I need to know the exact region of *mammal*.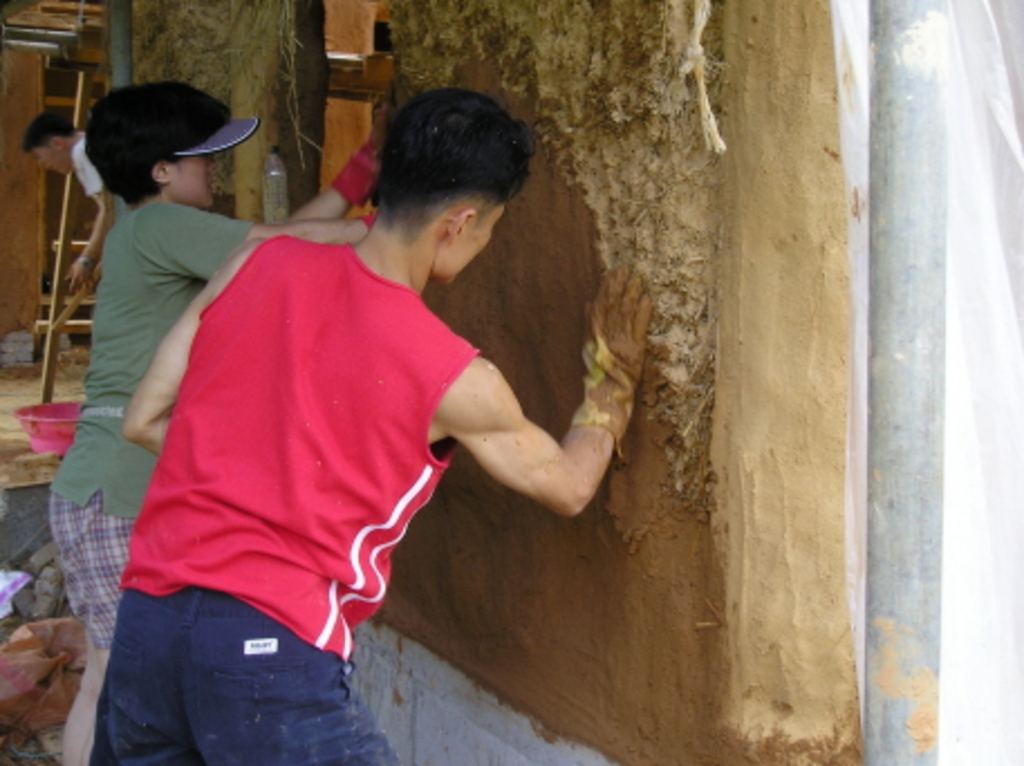
Region: detection(52, 76, 403, 764).
